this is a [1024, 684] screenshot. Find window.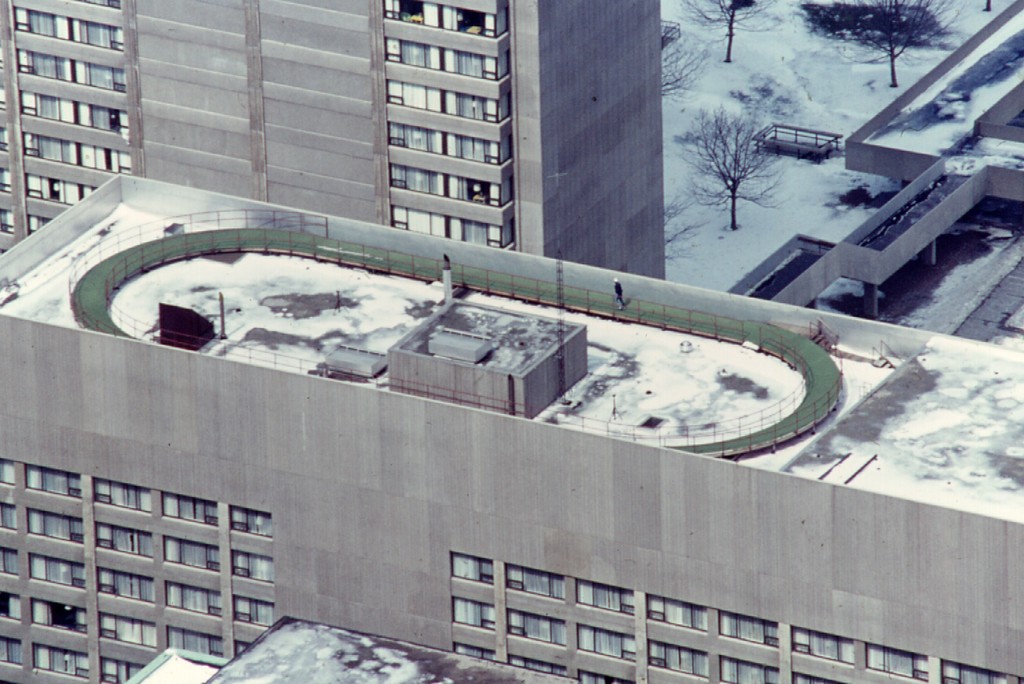
Bounding box: (22,506,83,548).
